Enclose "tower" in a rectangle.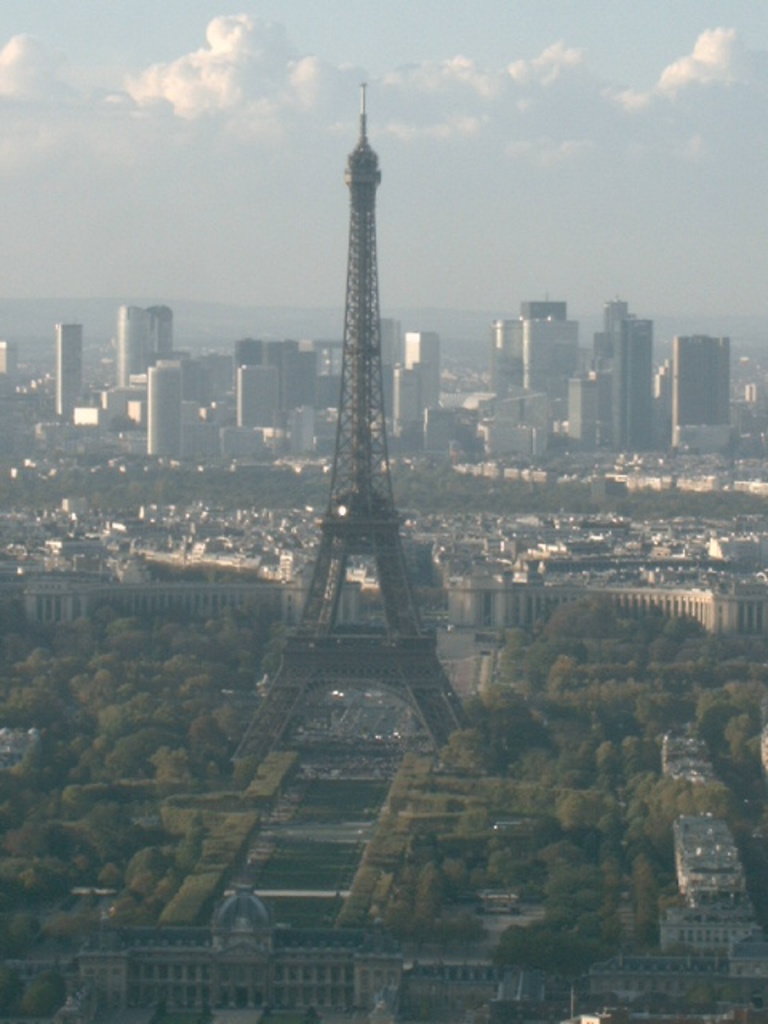
detection(674, 339, 726, 456).
